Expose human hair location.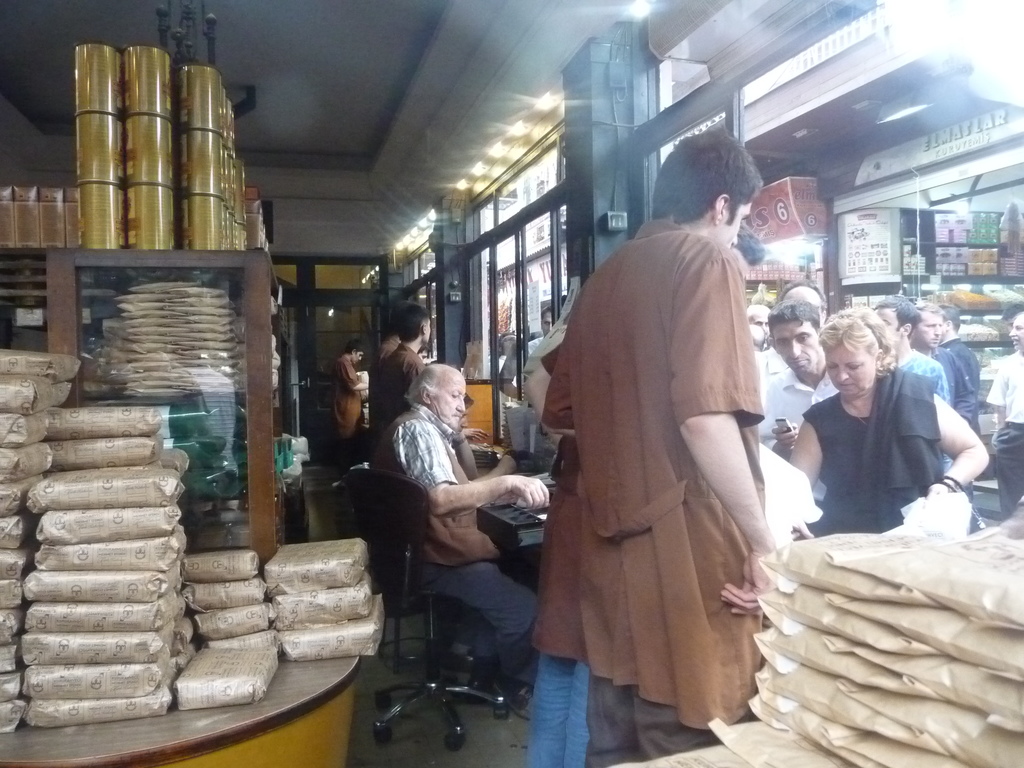
Exposed at region(883, 294, 922, 340).
